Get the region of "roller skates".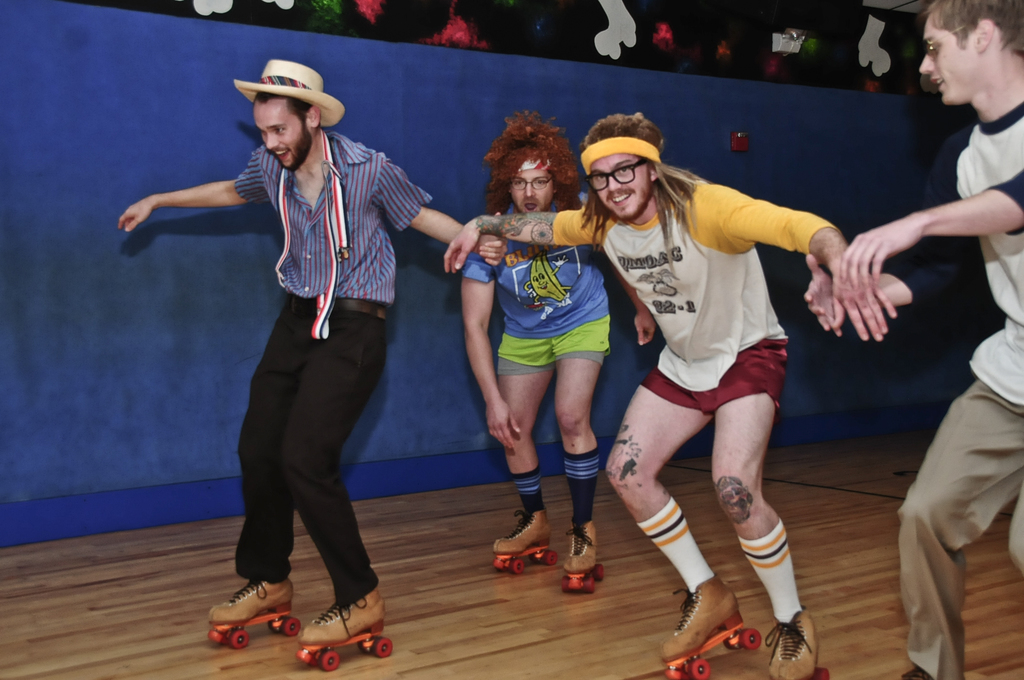
<region>767, 609, 833, 679</region>.
